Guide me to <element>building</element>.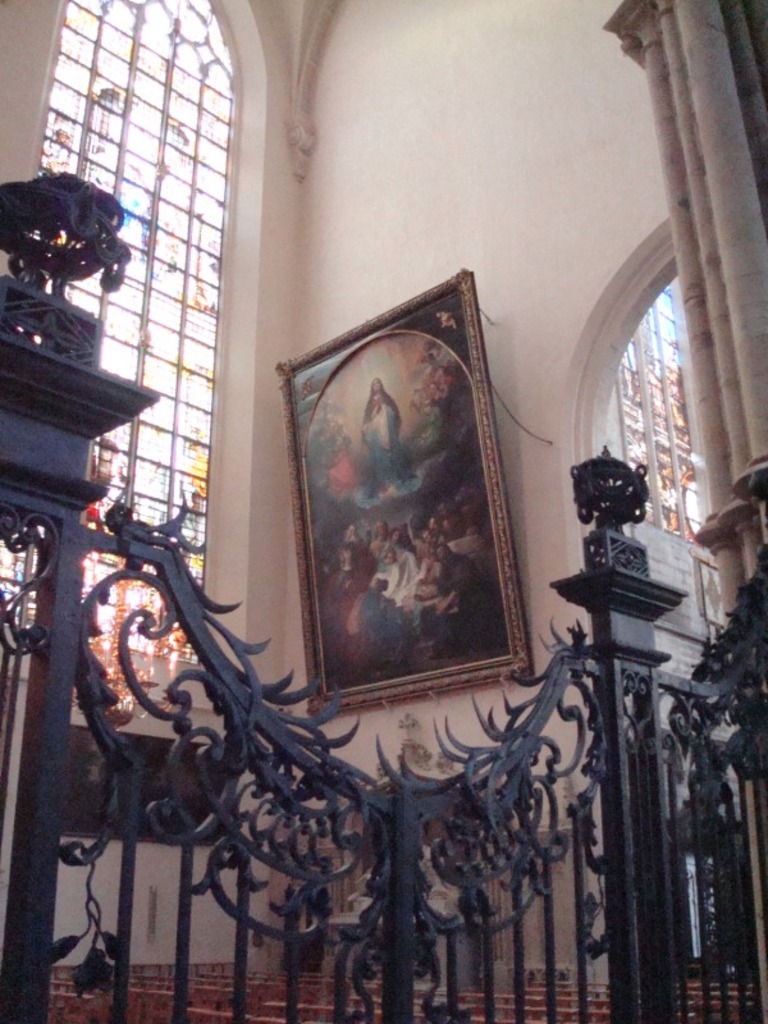
Guidance: [x1=0, y1=0, x2=767, y2=1023].
